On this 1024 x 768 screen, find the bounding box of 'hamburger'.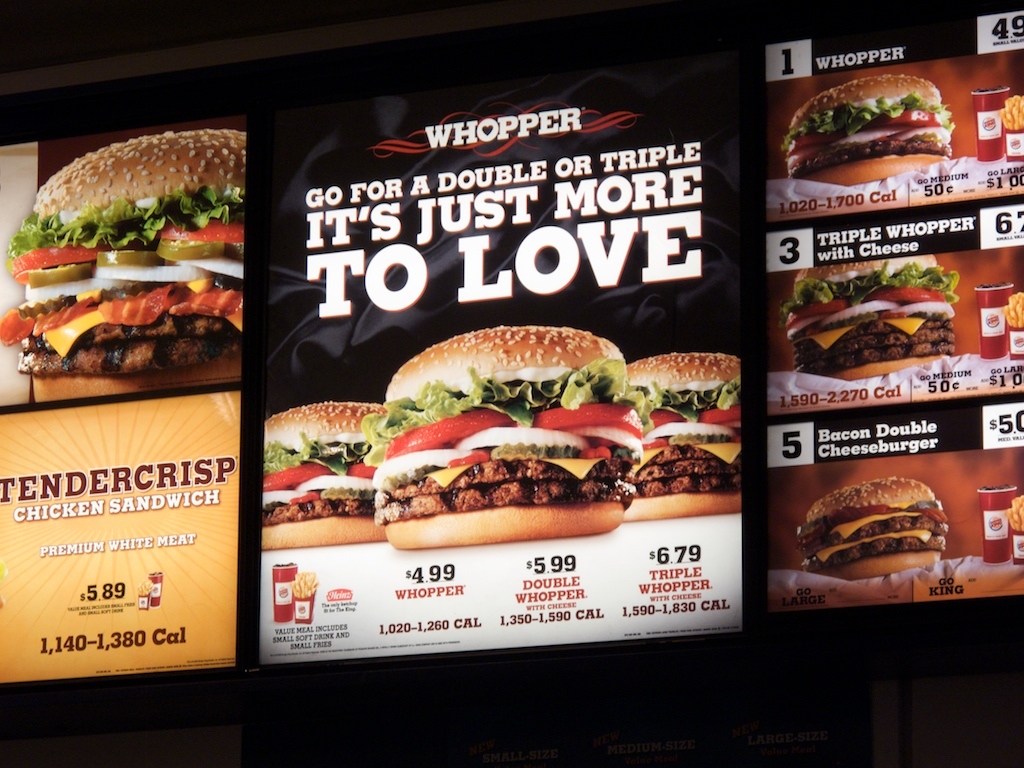
Bounding box: left=0, top=130, right=245, bottom=404.
